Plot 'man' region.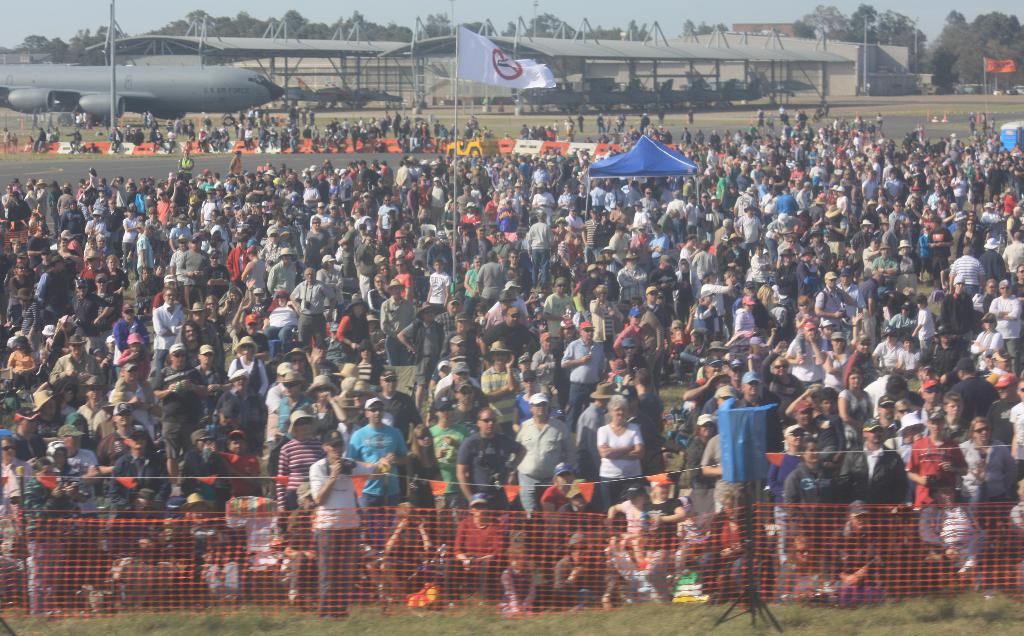
Plotted at [381, 367, 420, 443].
